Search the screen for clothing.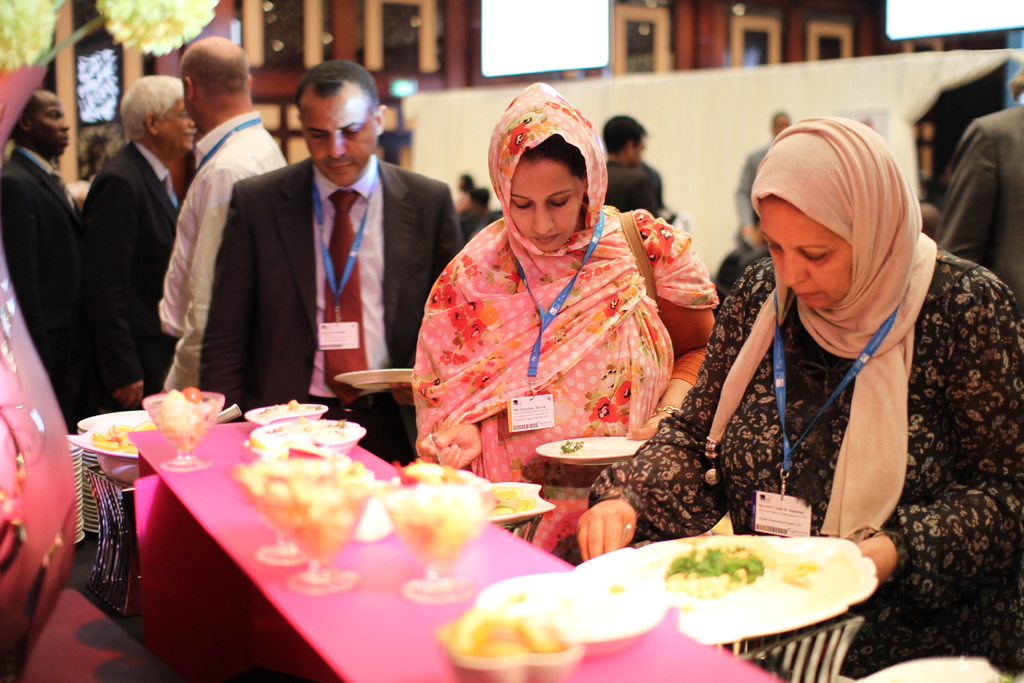
Found at crop(940, 101, 1023, 319).
